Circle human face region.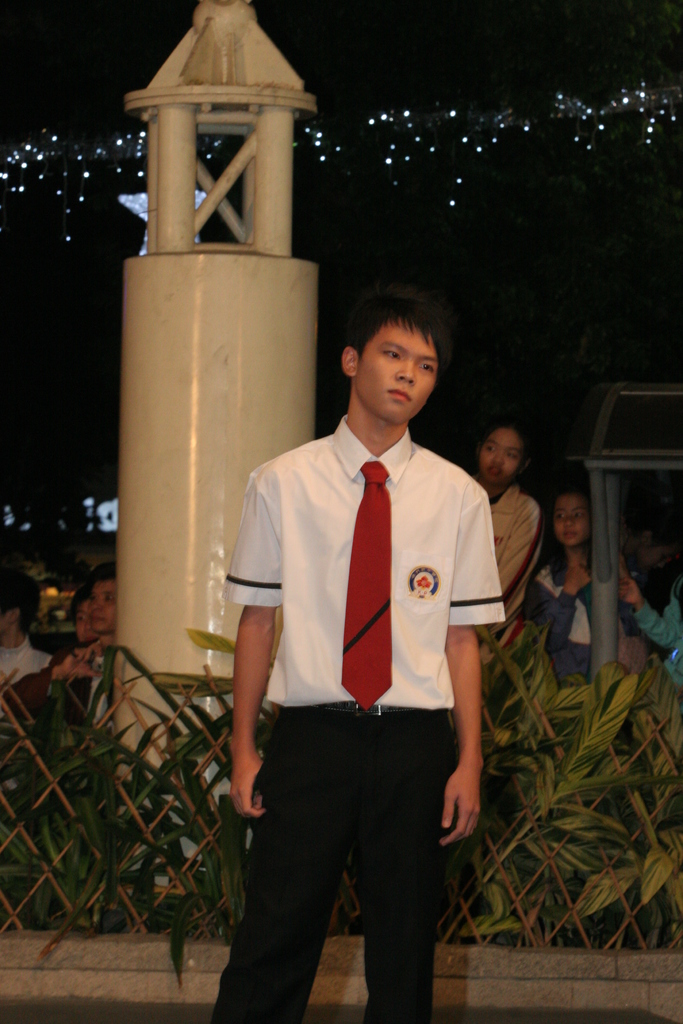
Region: 557 497 584 544.
